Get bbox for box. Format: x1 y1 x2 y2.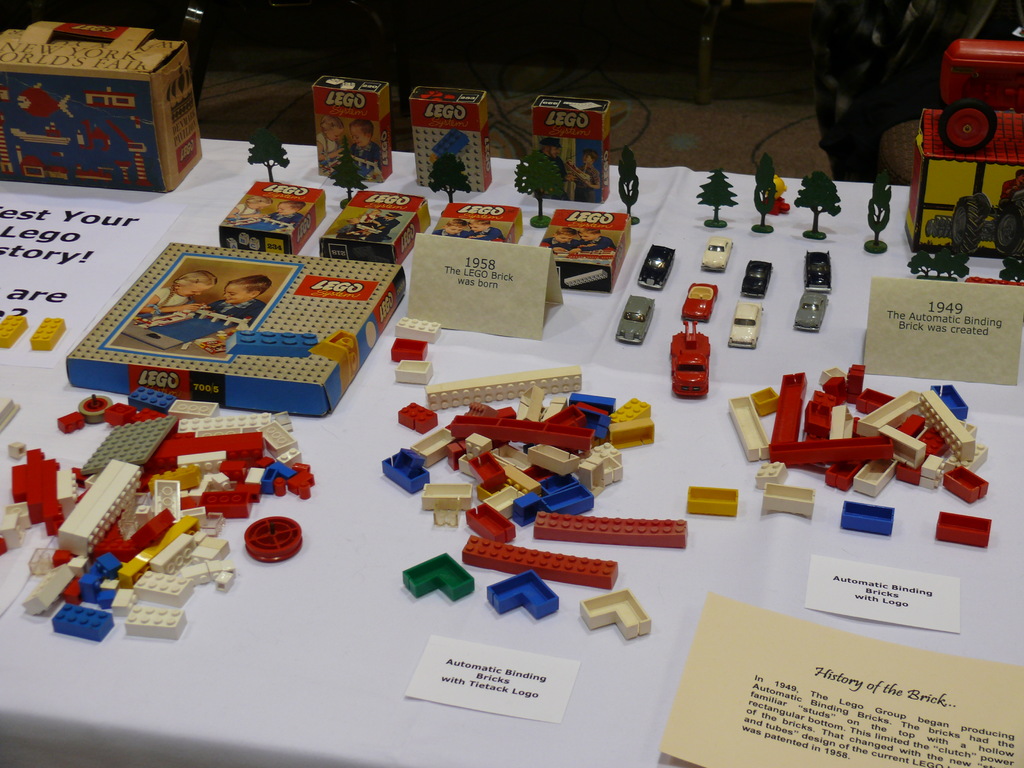
0 19 205 196.
